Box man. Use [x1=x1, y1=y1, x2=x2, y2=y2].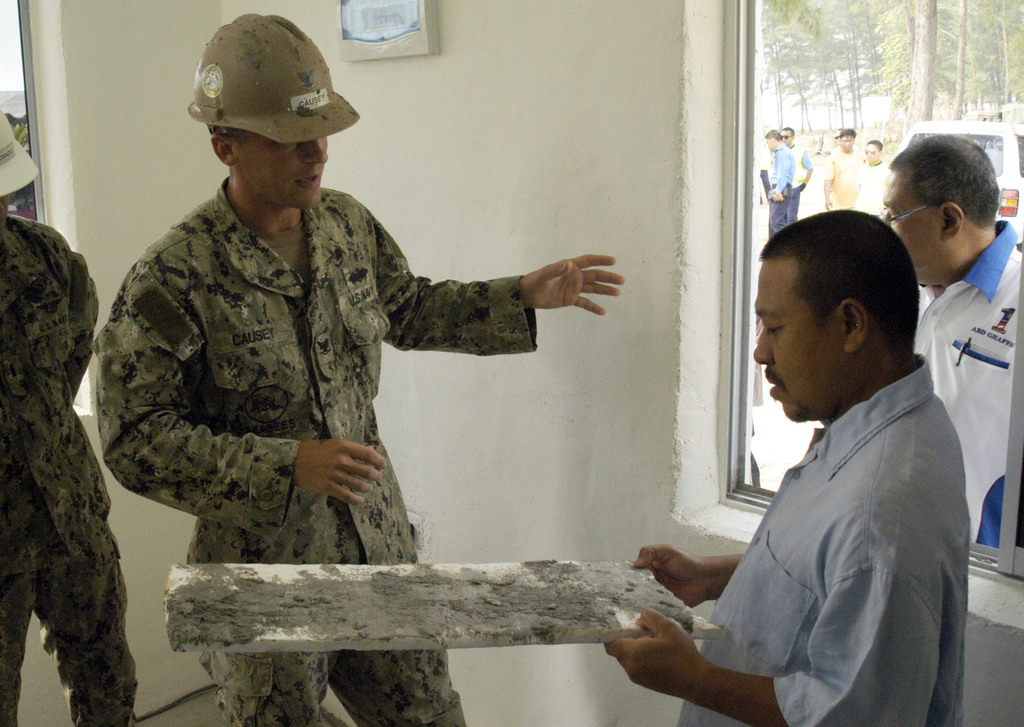
[x1=760, y1=128, x2=796, y2=241].
